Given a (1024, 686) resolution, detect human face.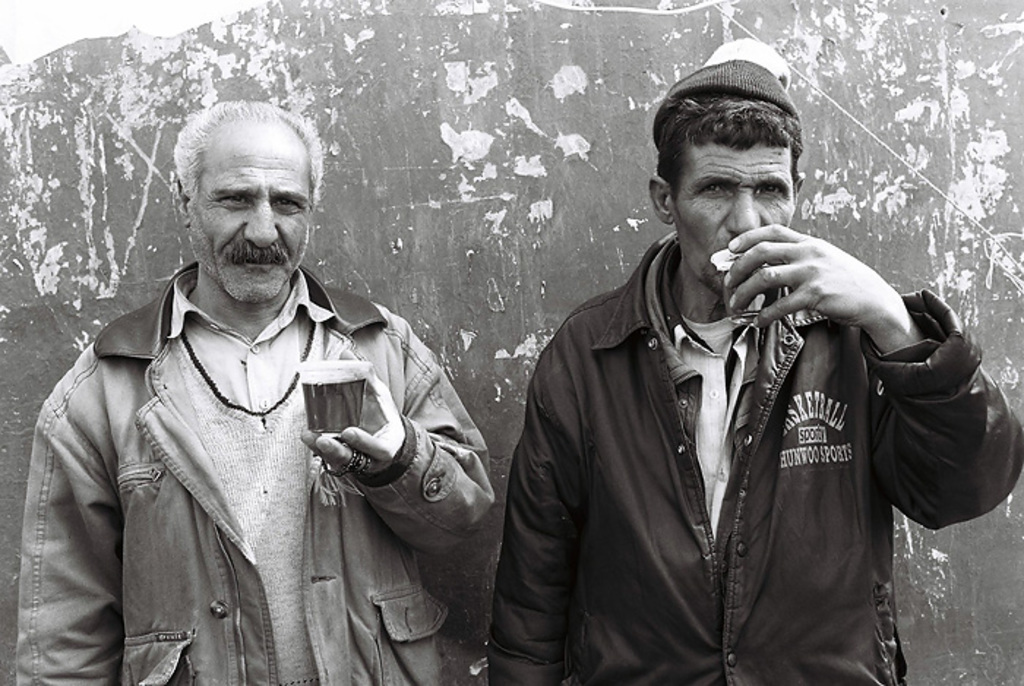
(x1=184, y1=120, x2=310, y2=300).
